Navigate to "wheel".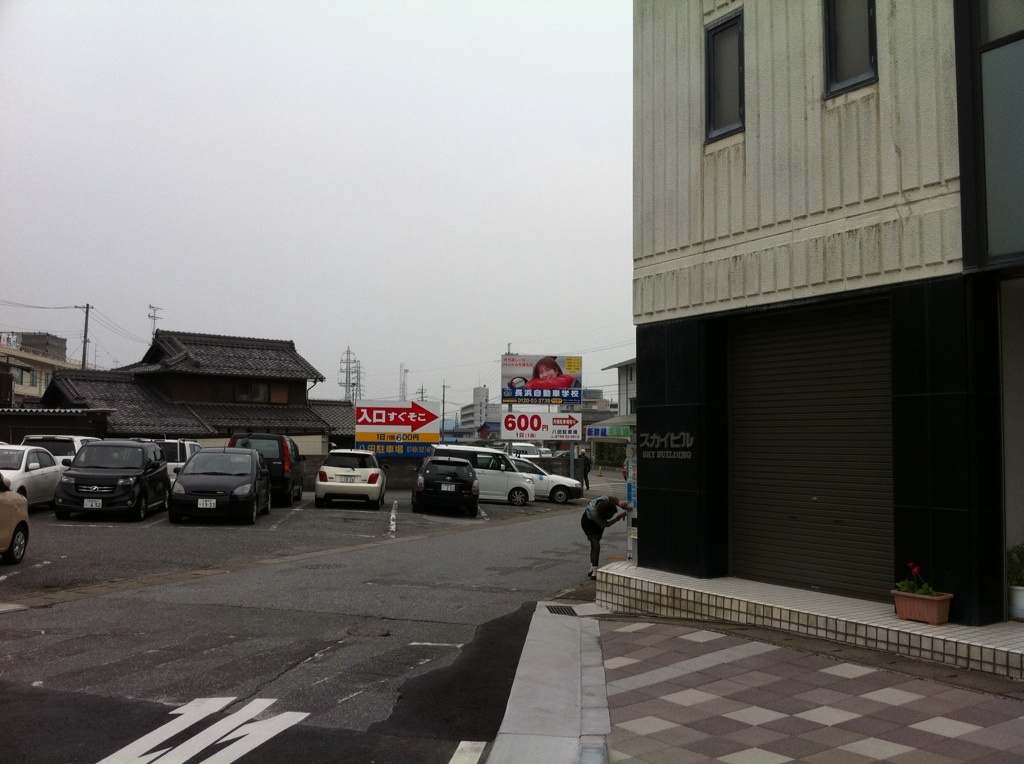
Navigation target: [left=505, top=493, right=526, bottom=511].
